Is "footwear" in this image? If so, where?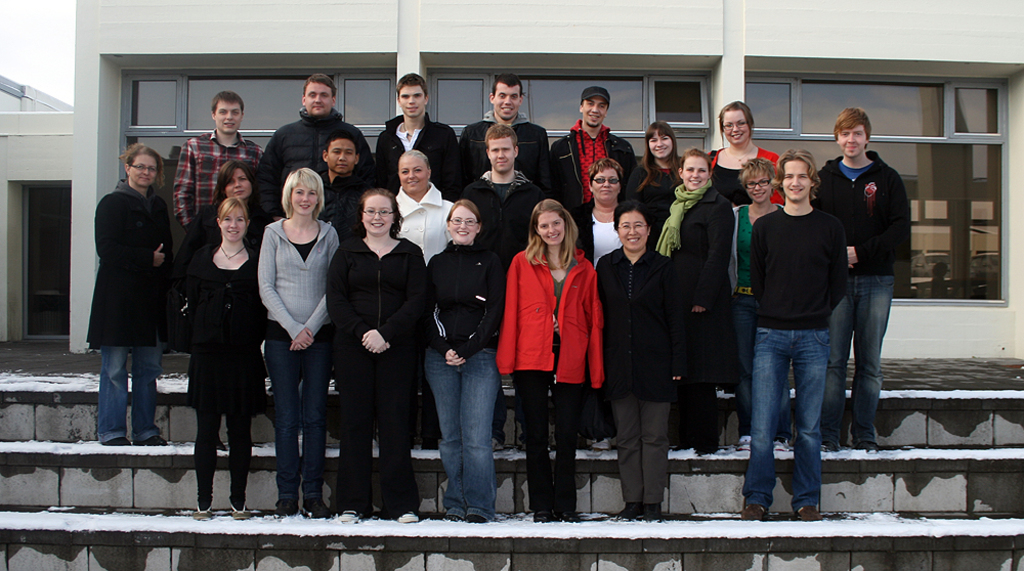
Yes, at select_region(641, 502, 662, 519).
